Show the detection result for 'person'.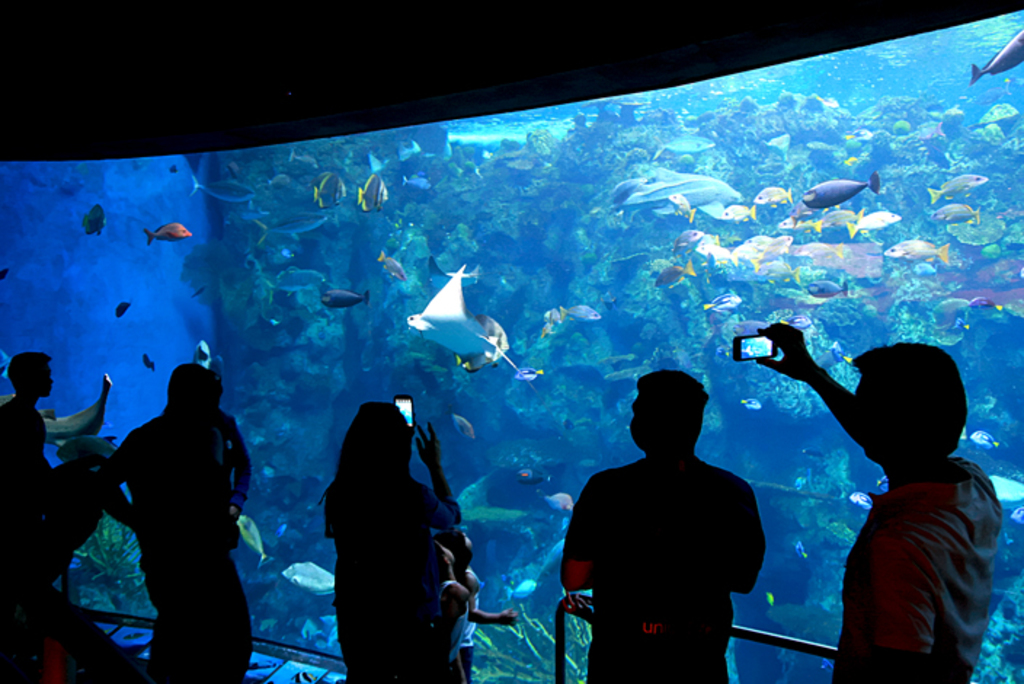
(x1=561, y1=368, x2=768, y2=683).
